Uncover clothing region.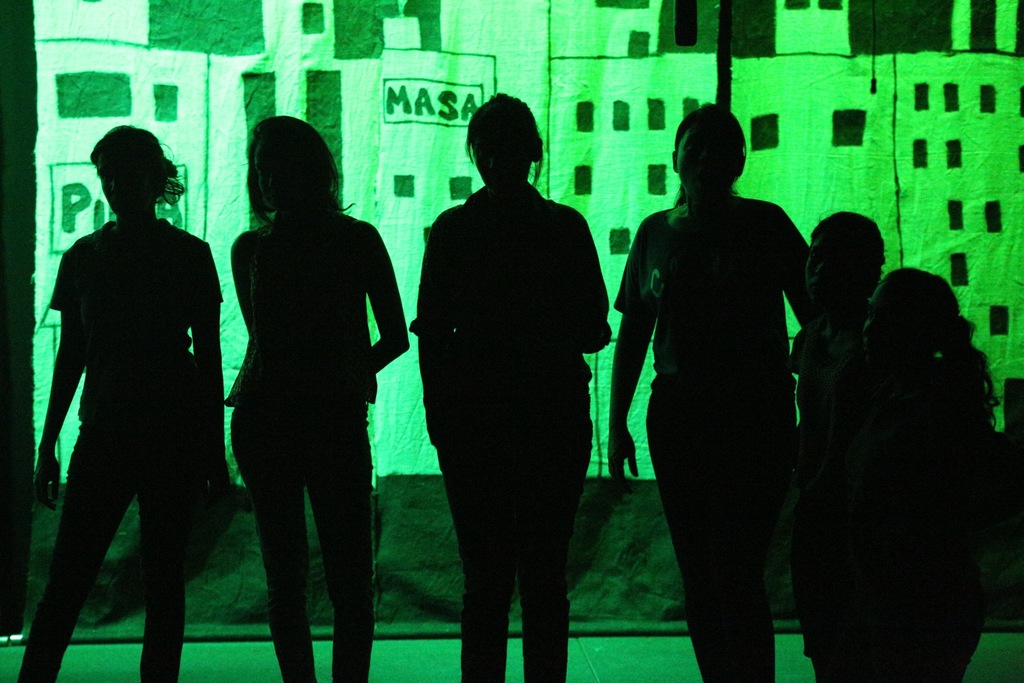
Uncovered: [628, 113, 831, 658].
